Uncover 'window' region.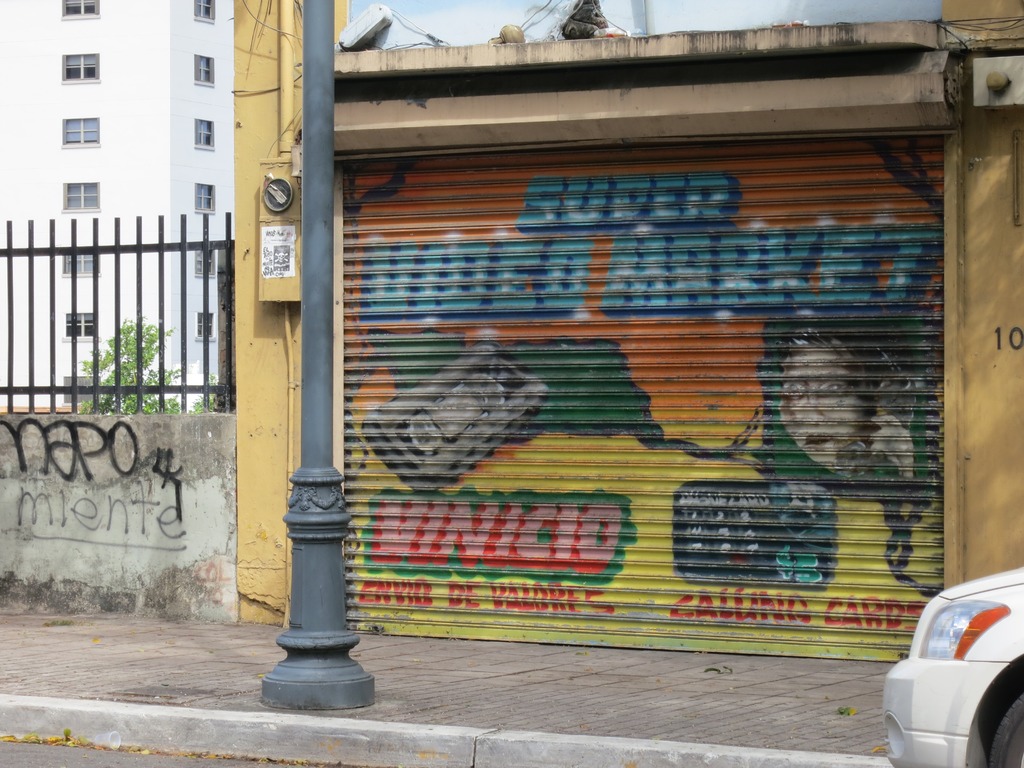
Uncovered: [x1=195, y1=118, x2=219, y2=150].
